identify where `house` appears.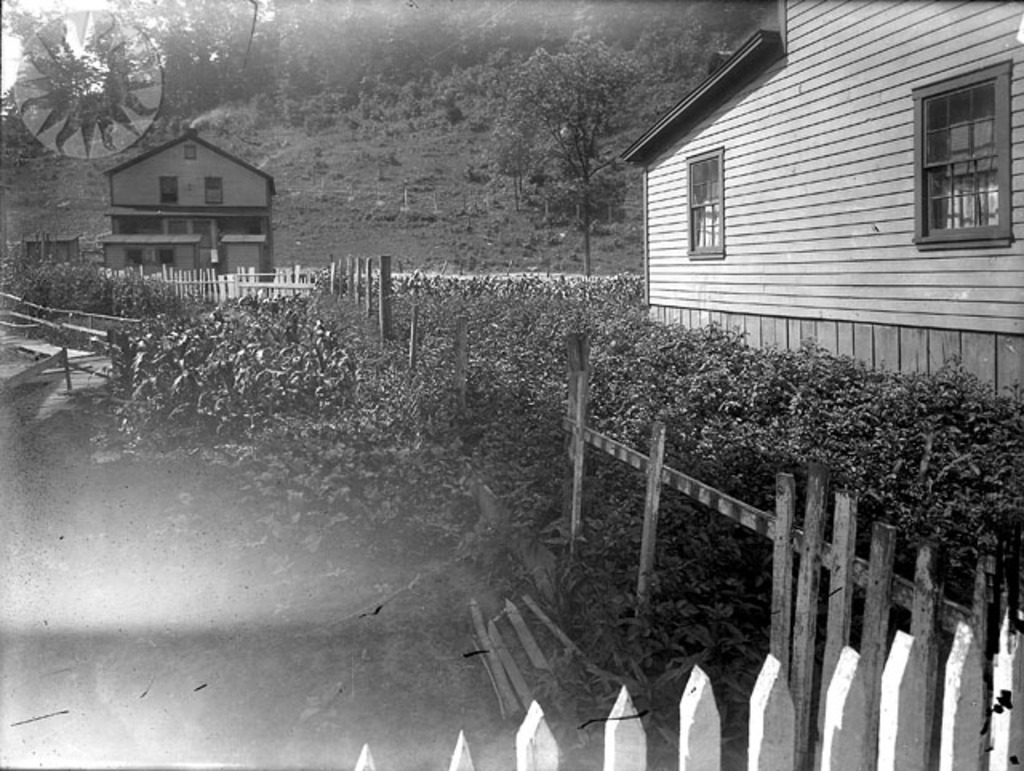
Appears at {"x1": 101, "y1": 130, "x2": 275, "y2": 291}.
